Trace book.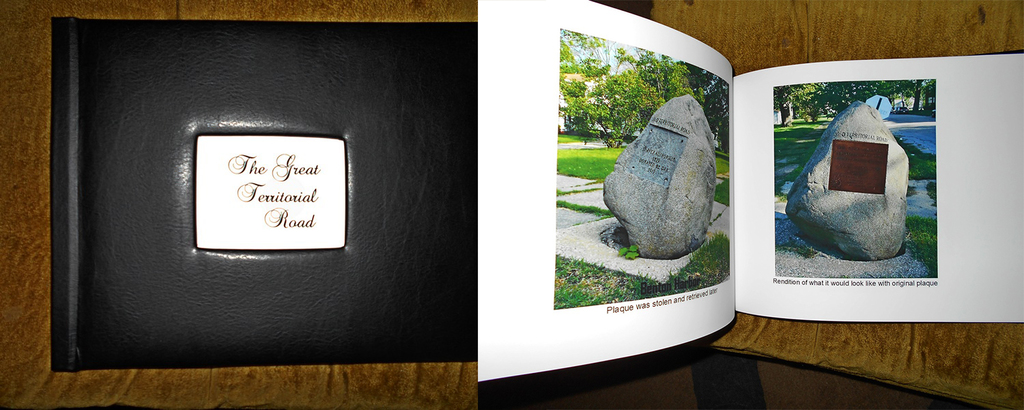
Traced to (left=469, top=0, right=1023, bottom=409).
